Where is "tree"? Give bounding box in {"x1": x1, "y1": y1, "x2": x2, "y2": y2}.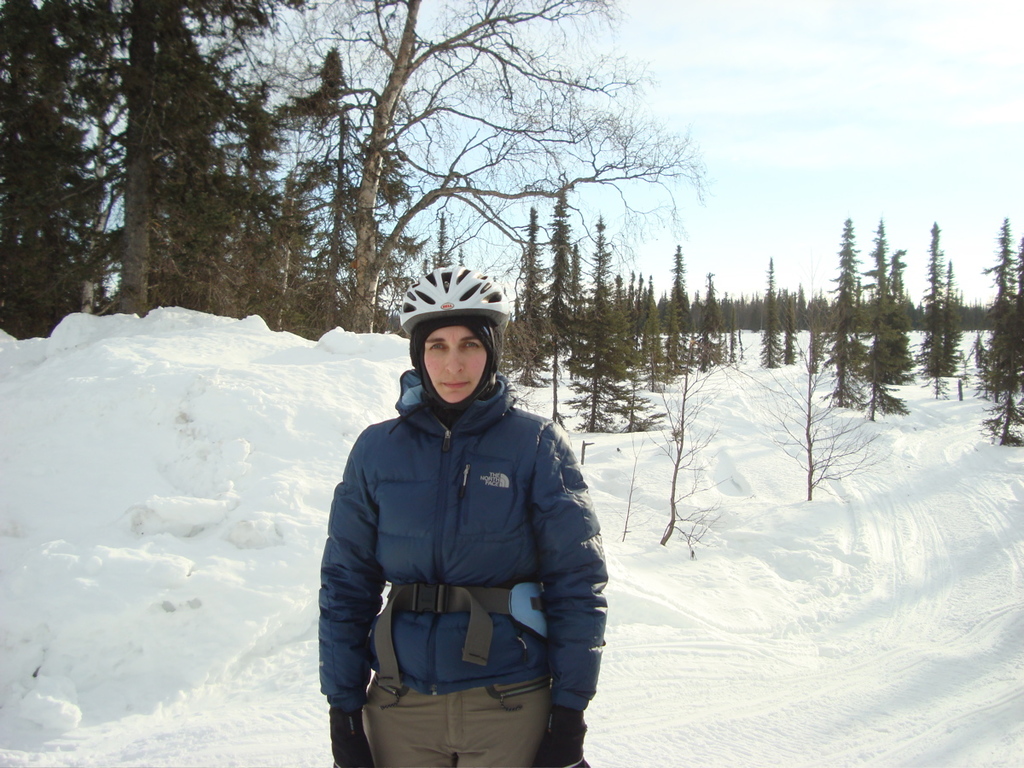
{"x1": 578, "y1": 217, "x2": 660, "y2": 429}.
